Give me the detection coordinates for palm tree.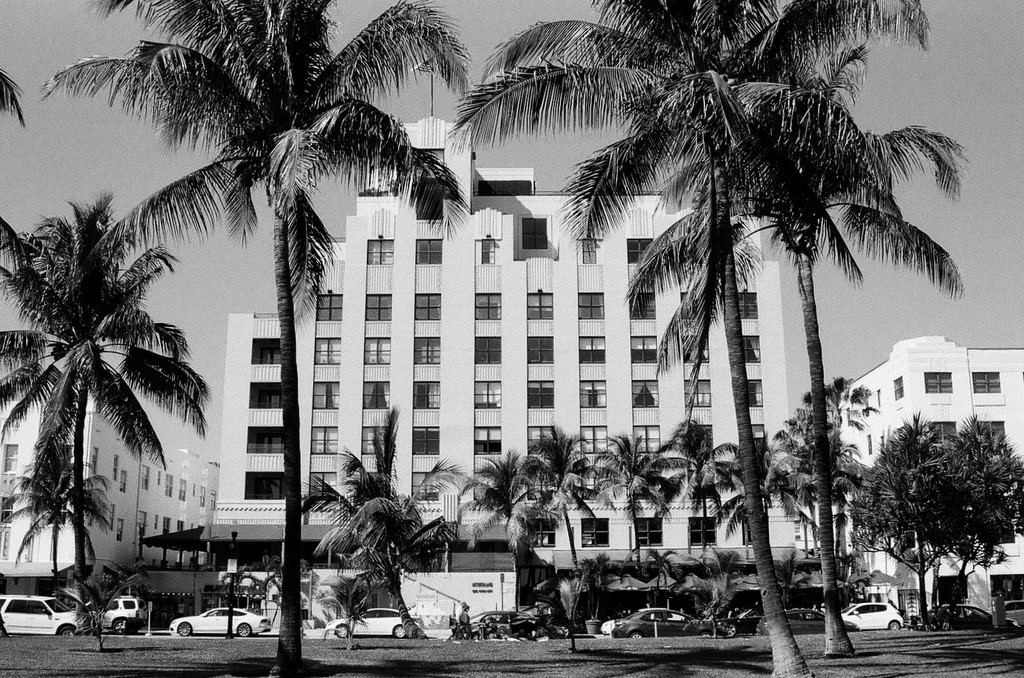
l=93, t=1, r=445, b=600.
